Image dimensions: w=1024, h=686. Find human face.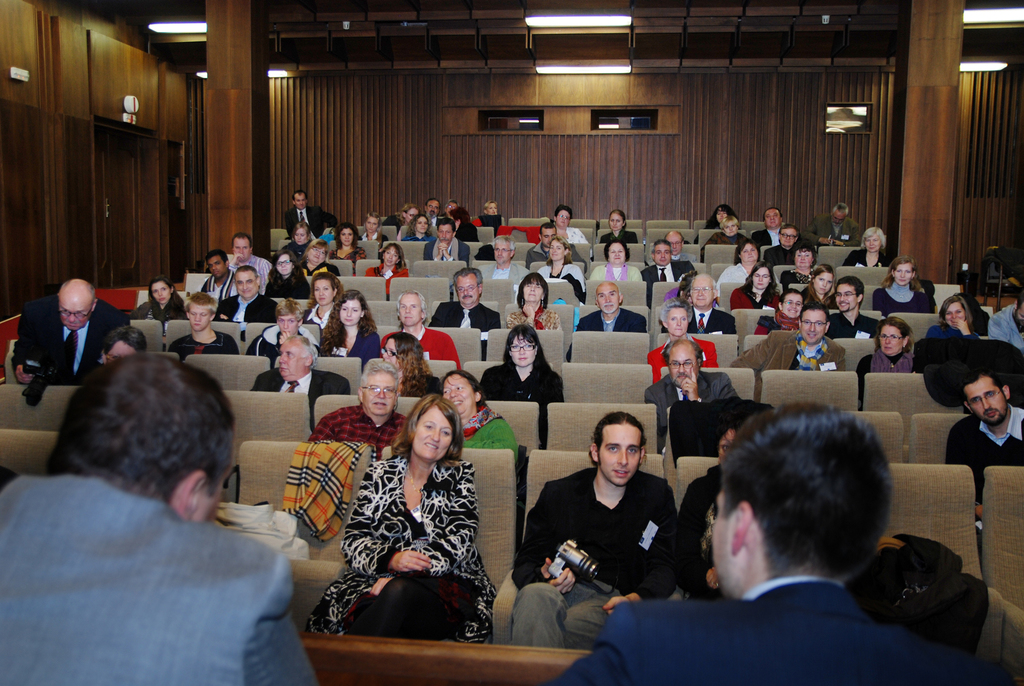
<bbox>835, 284, 857, 313</bbox>.
